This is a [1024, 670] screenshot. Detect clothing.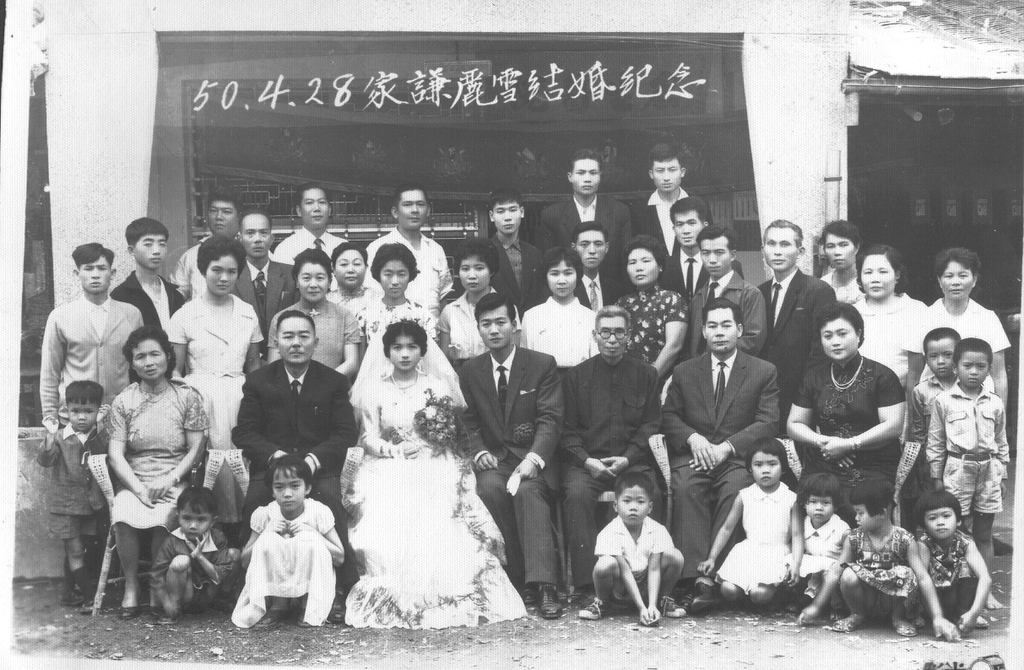
BBox(908, 375, 955, 533).
